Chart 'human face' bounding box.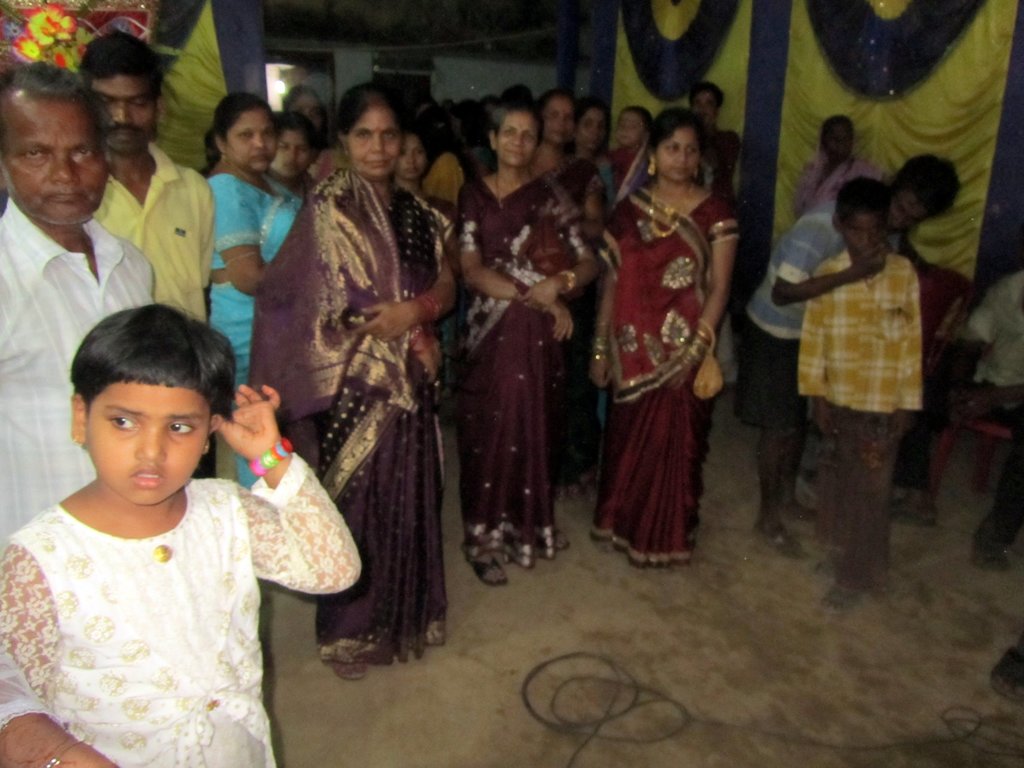
Charted: <region>393, 134, 425, 182</region>.
